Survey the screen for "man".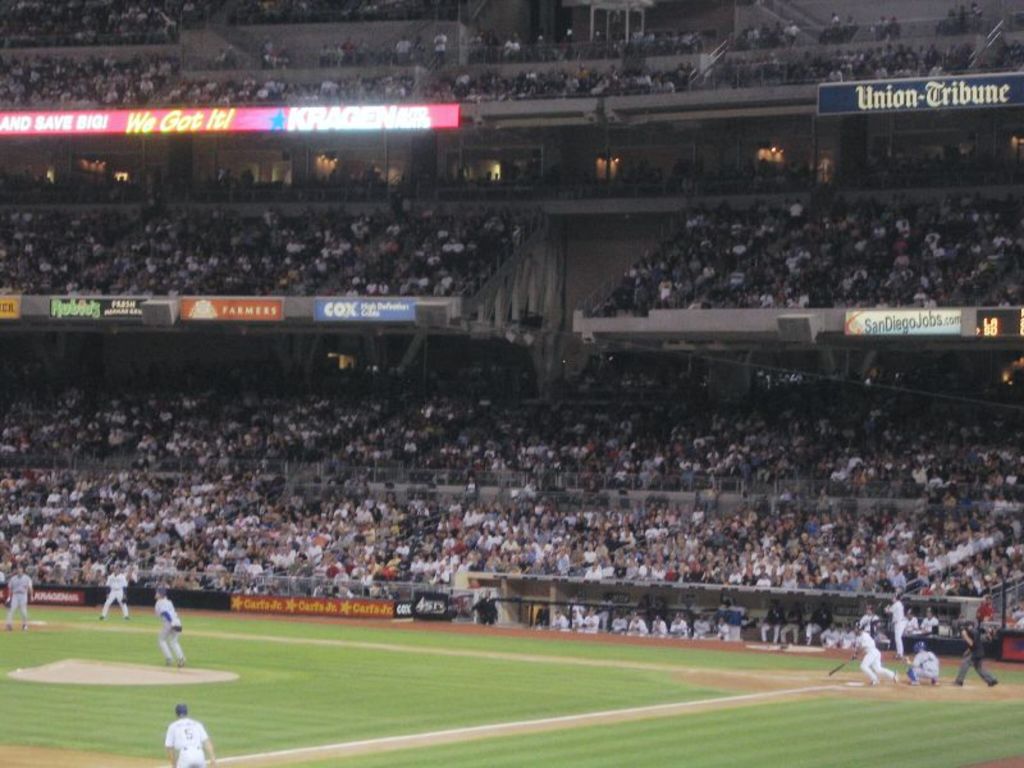
Survey found: 924,596,984,691.
